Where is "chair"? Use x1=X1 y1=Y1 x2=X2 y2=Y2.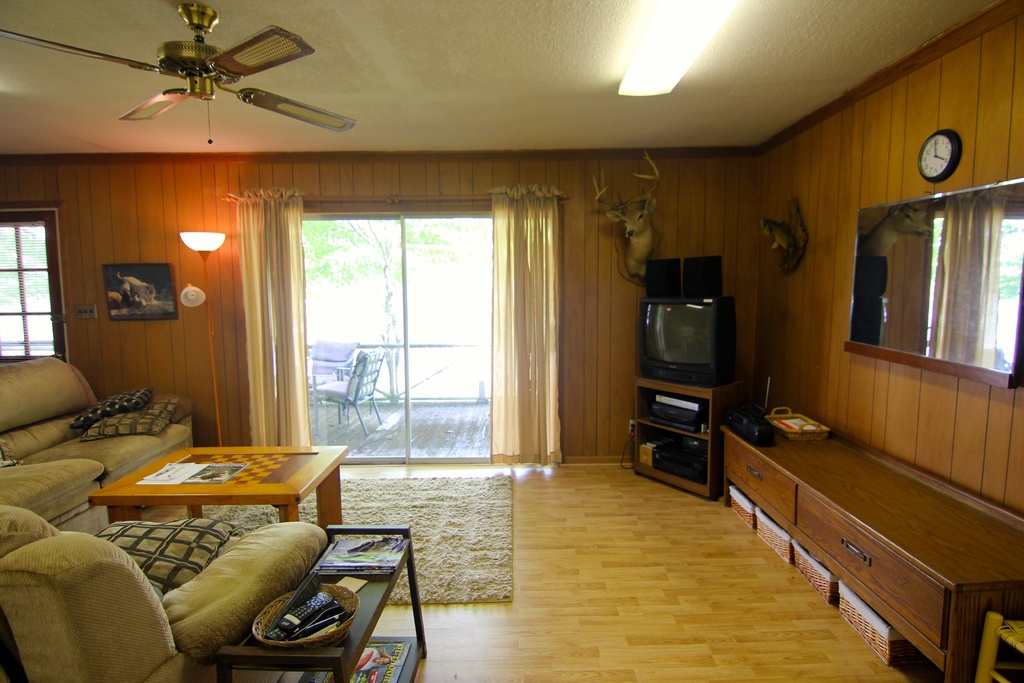
x1=0 y1=500 x2=326 y2=682.
